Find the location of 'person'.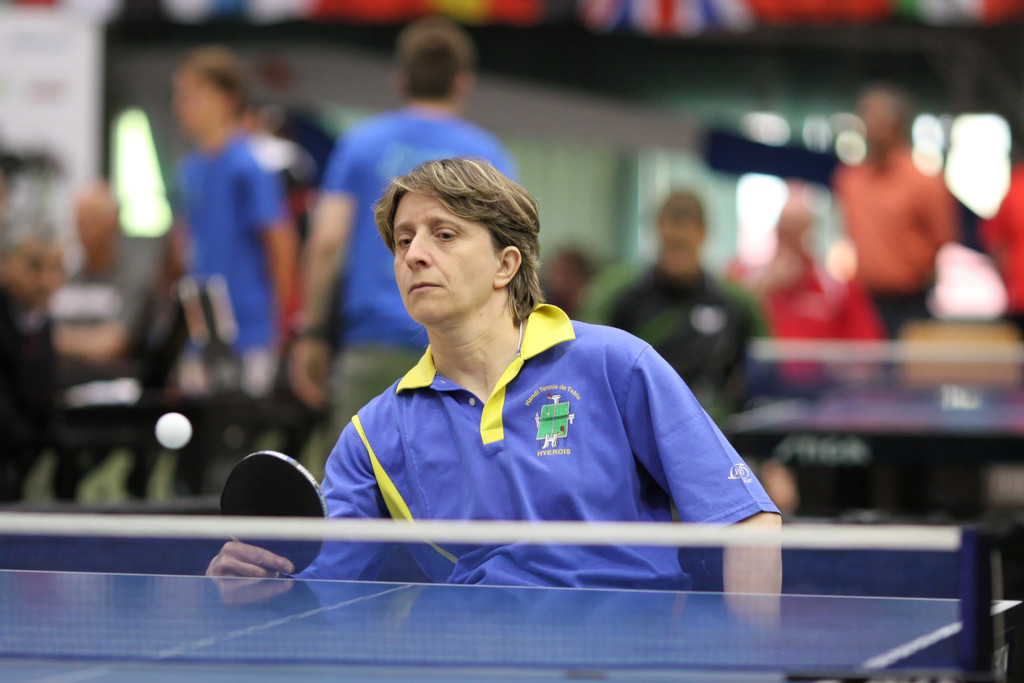
Location: Rect(0, 220, 124, 507).
